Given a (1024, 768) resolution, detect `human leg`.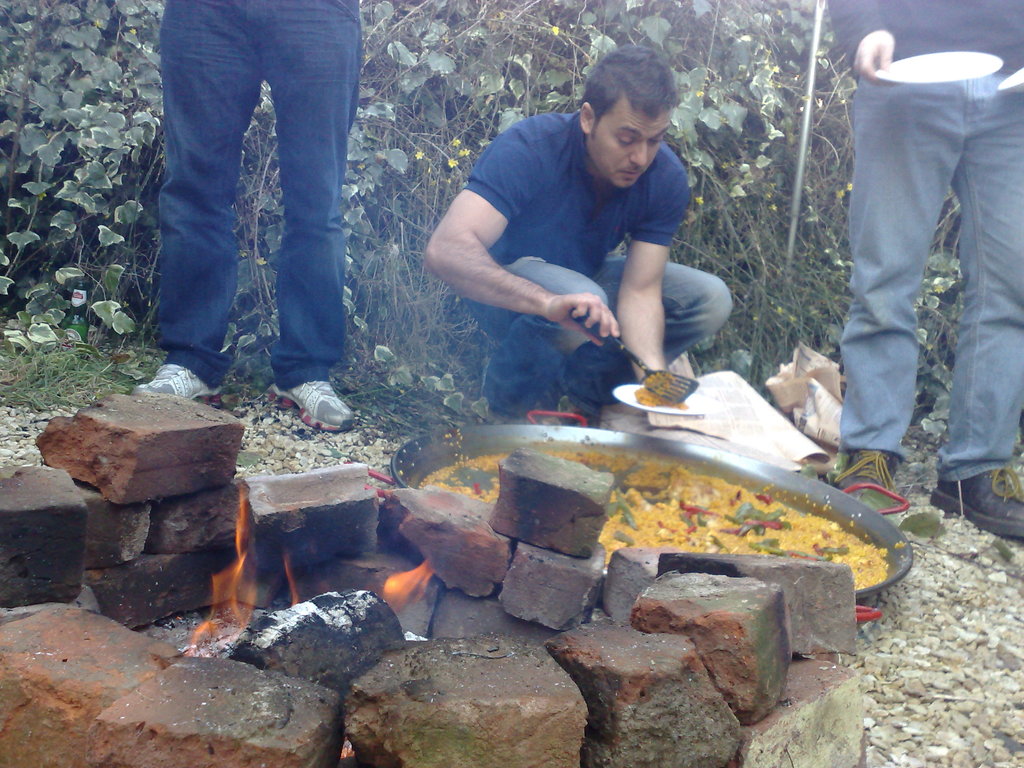
134 0 262 402.
